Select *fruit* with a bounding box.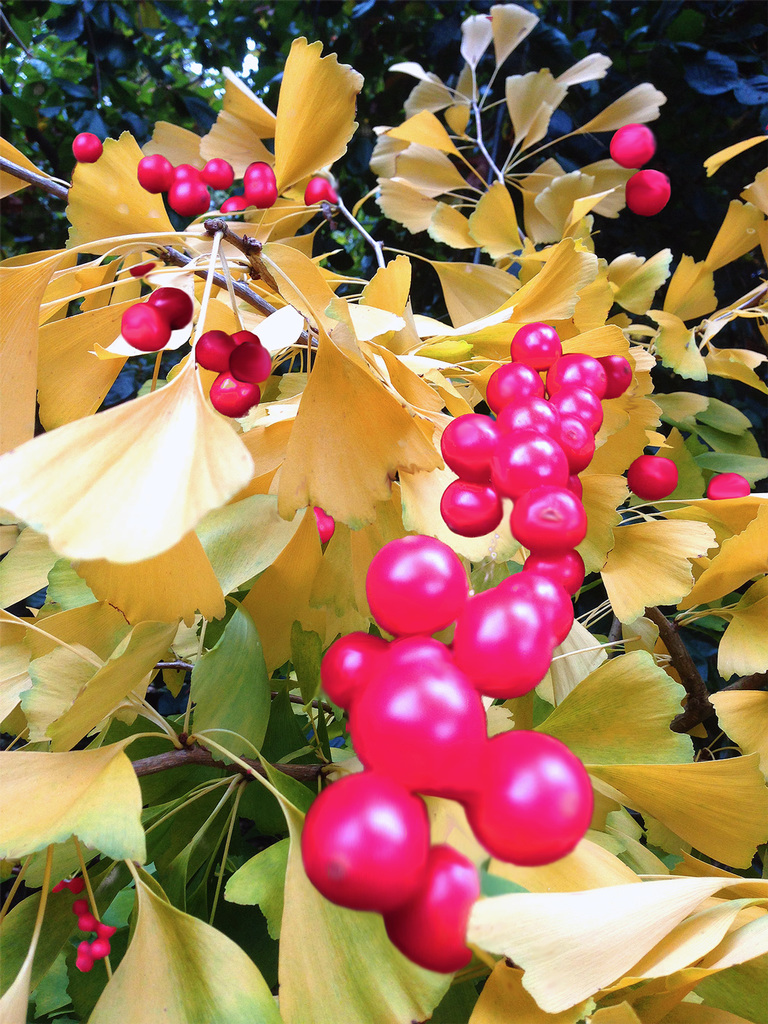
locate(243, 157, 278, 211).
